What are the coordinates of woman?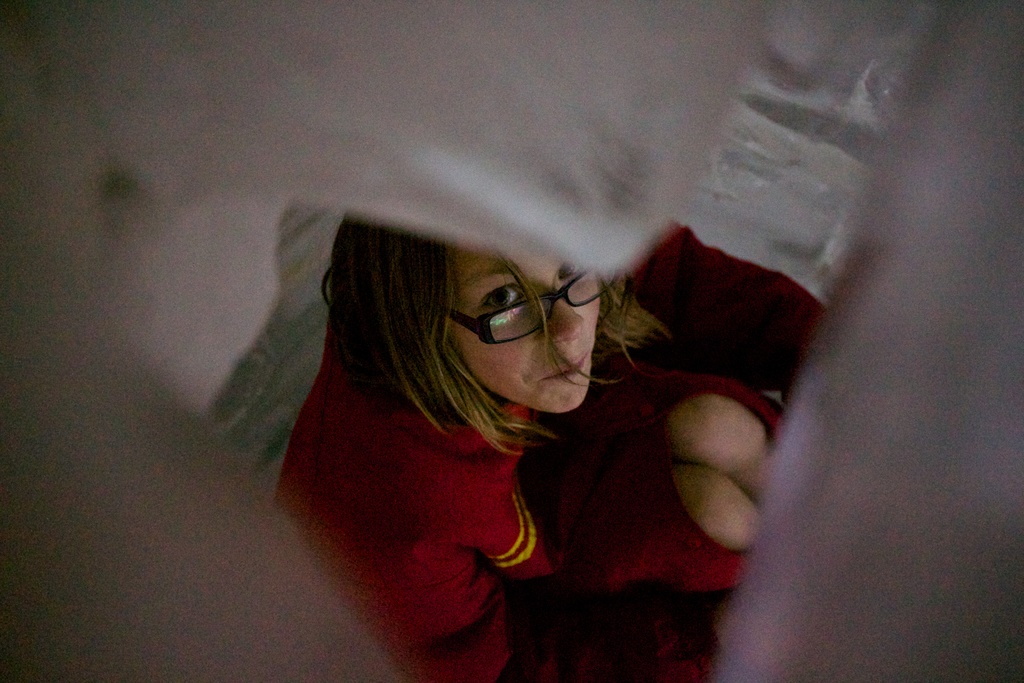
<bbox>220, 156, 794, 664</bbox>.
